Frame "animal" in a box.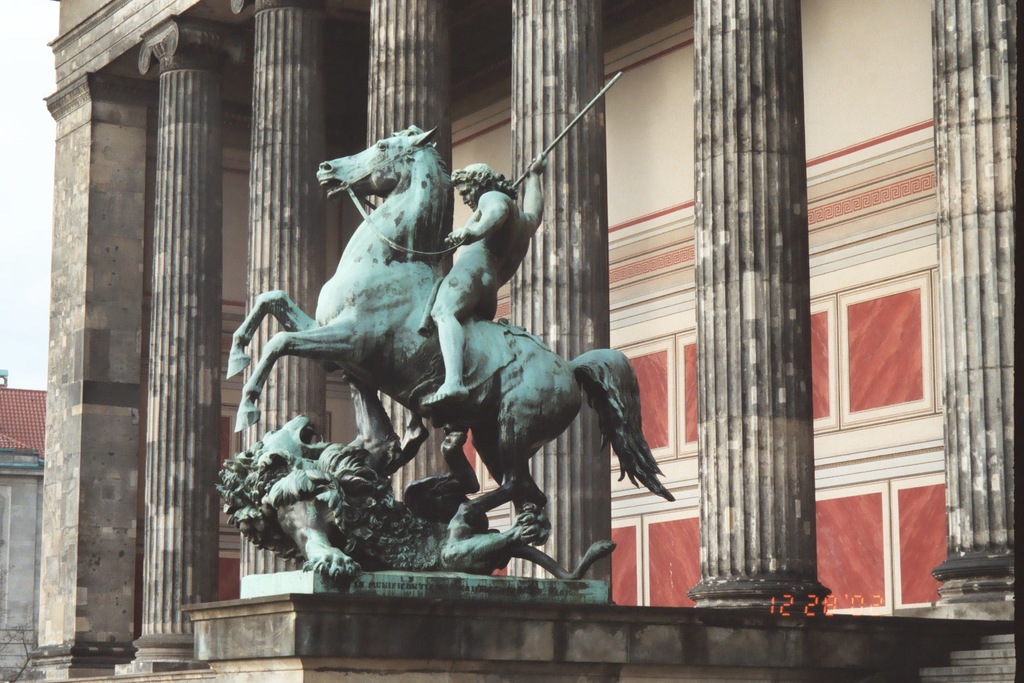
(236, 119, 680, 549).
